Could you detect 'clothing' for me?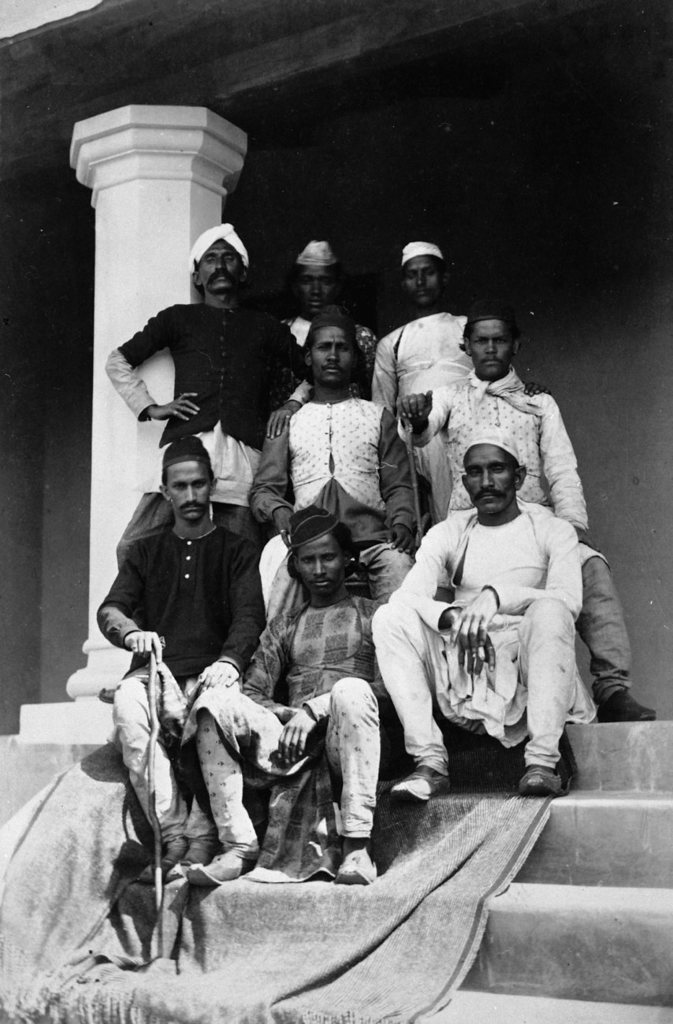
Detection result: crop(195, 589, 403, 844).
